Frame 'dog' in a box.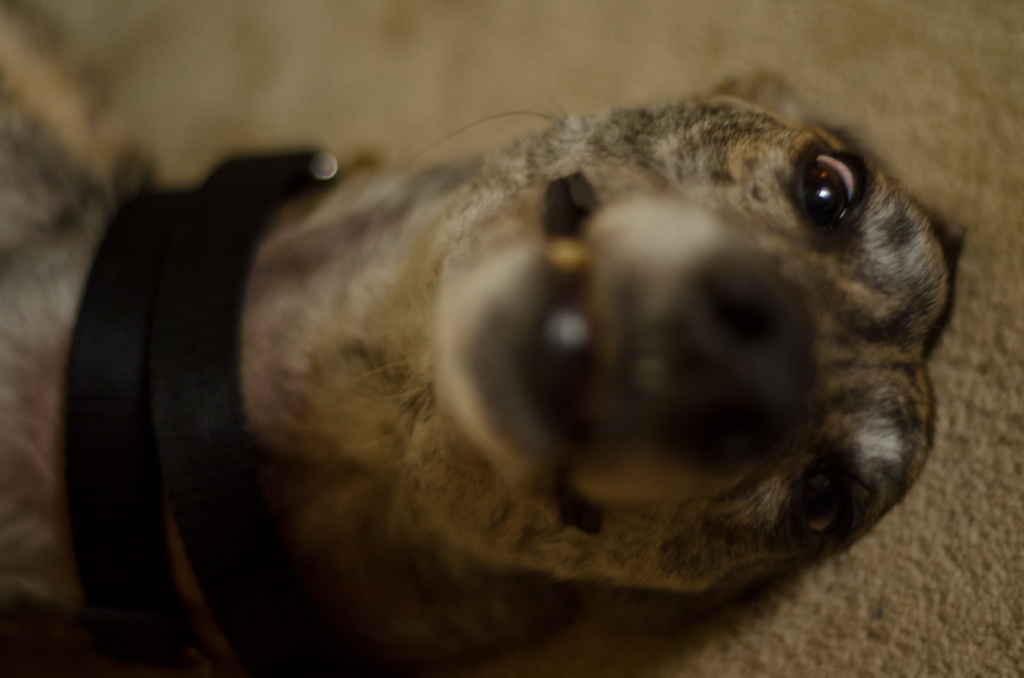
box(0, 0, 971, 677).
